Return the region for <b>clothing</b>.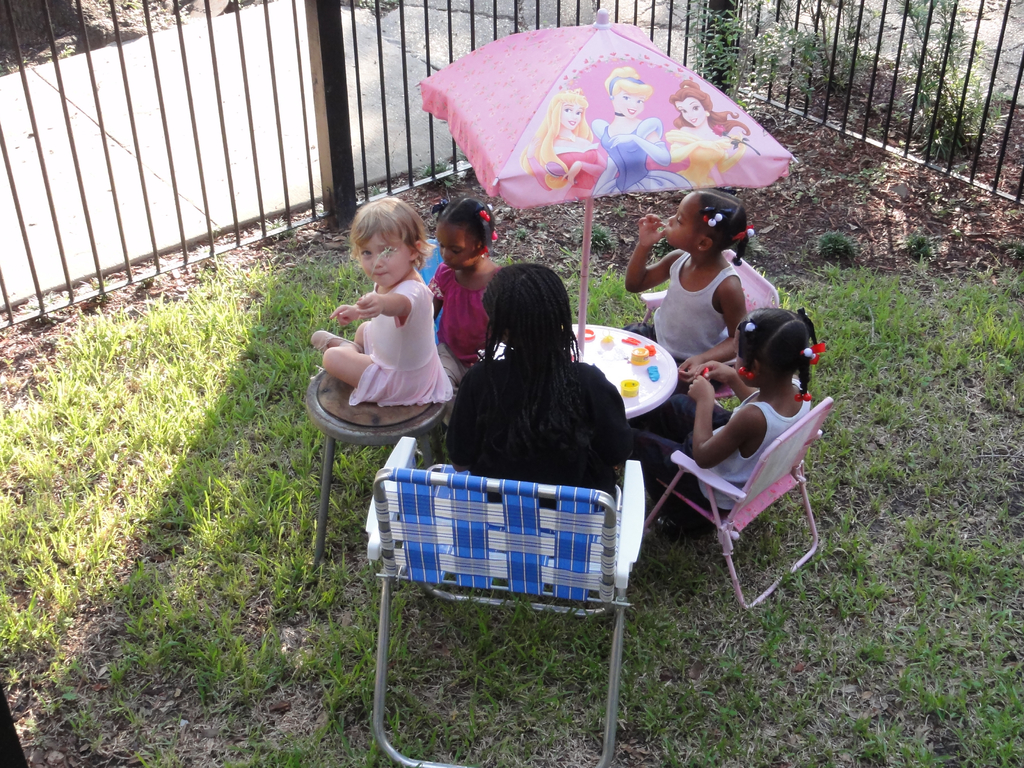
x1=634 y1=372 x2=813 y2=520.
